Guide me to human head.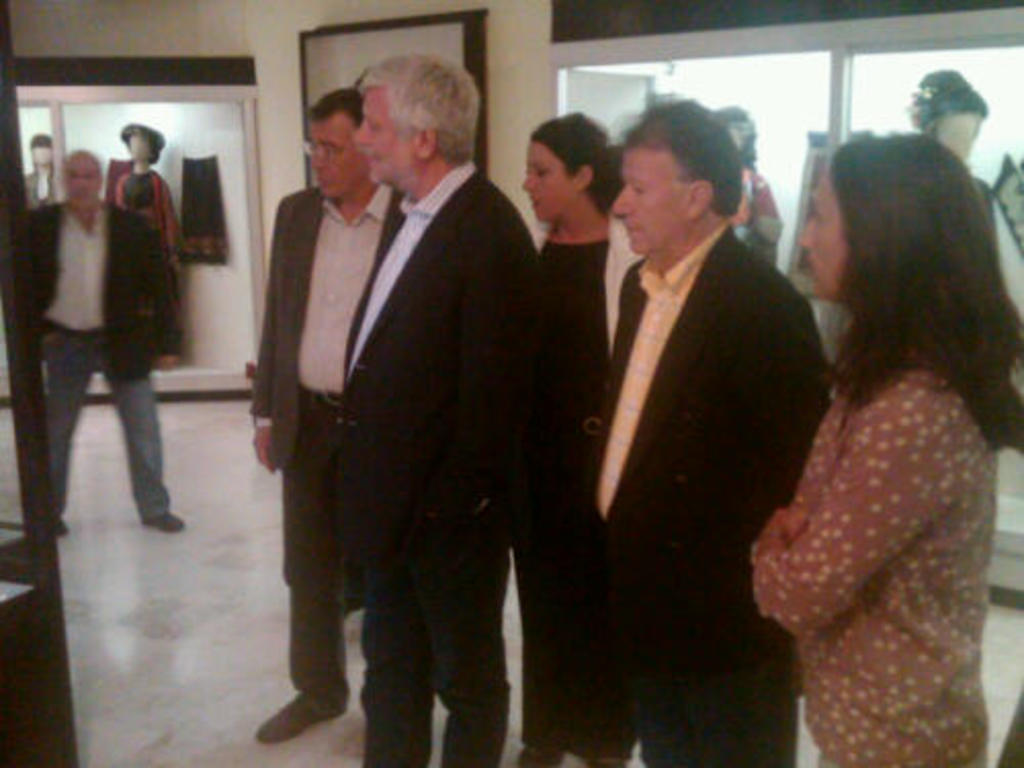
Guidance: {"x1": 911, "y1": 66, "x2": 985, "y2": 152}.
